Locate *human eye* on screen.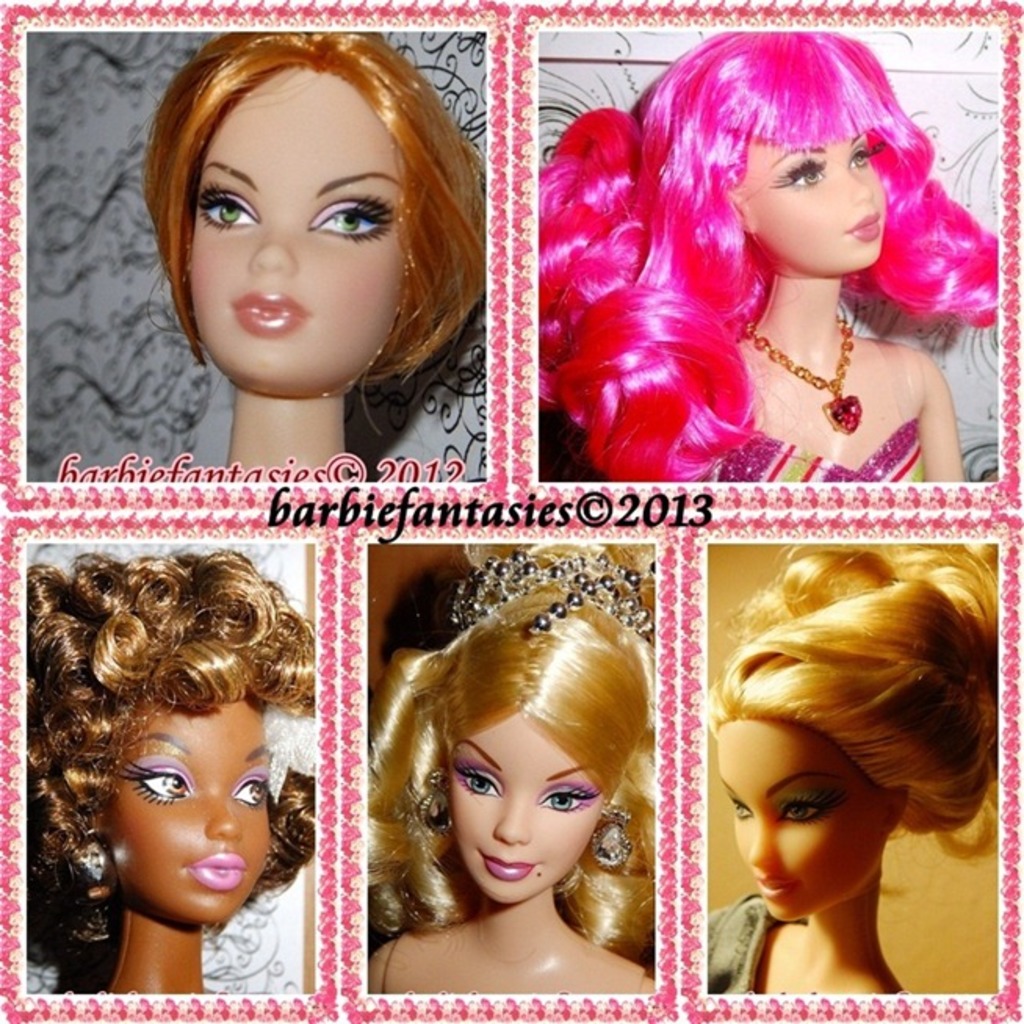
On screen at detection(313, 189, 390, 241).
